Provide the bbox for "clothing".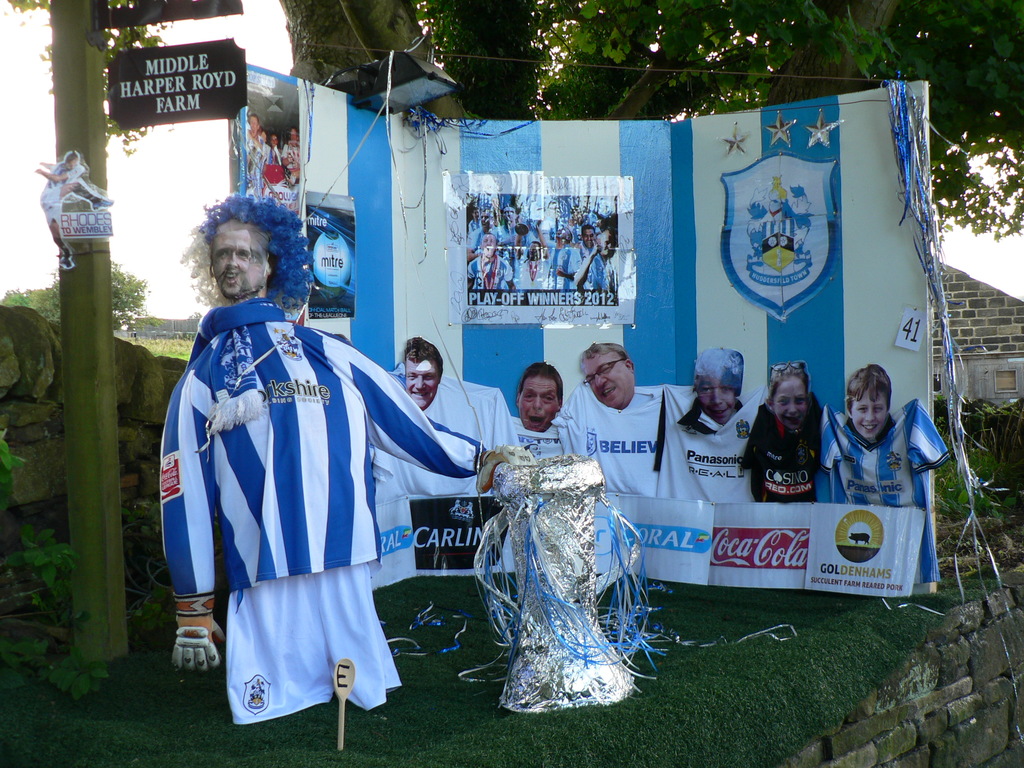
l=382, t=373, r=516, b=577.
